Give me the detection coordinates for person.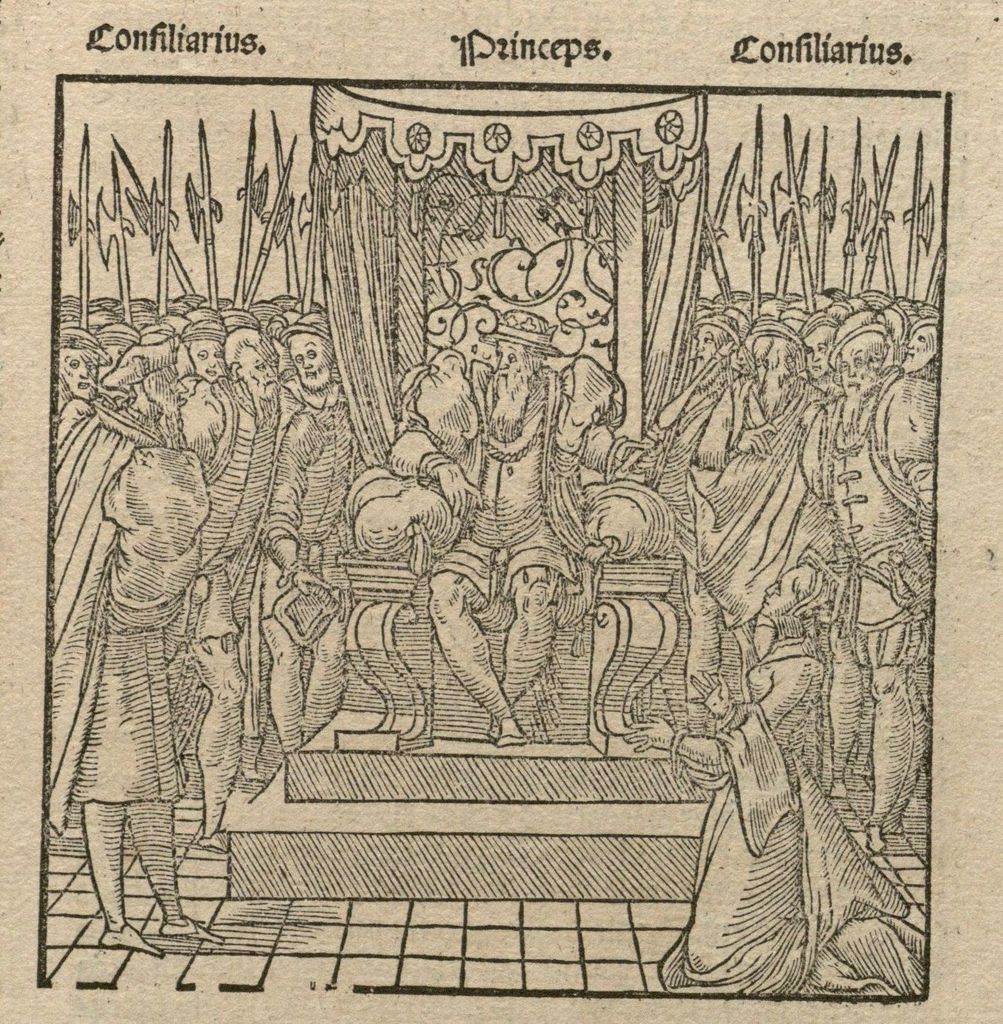
{"x1": 69, "y1": 359, "x2": 227, "y2": 943}.
